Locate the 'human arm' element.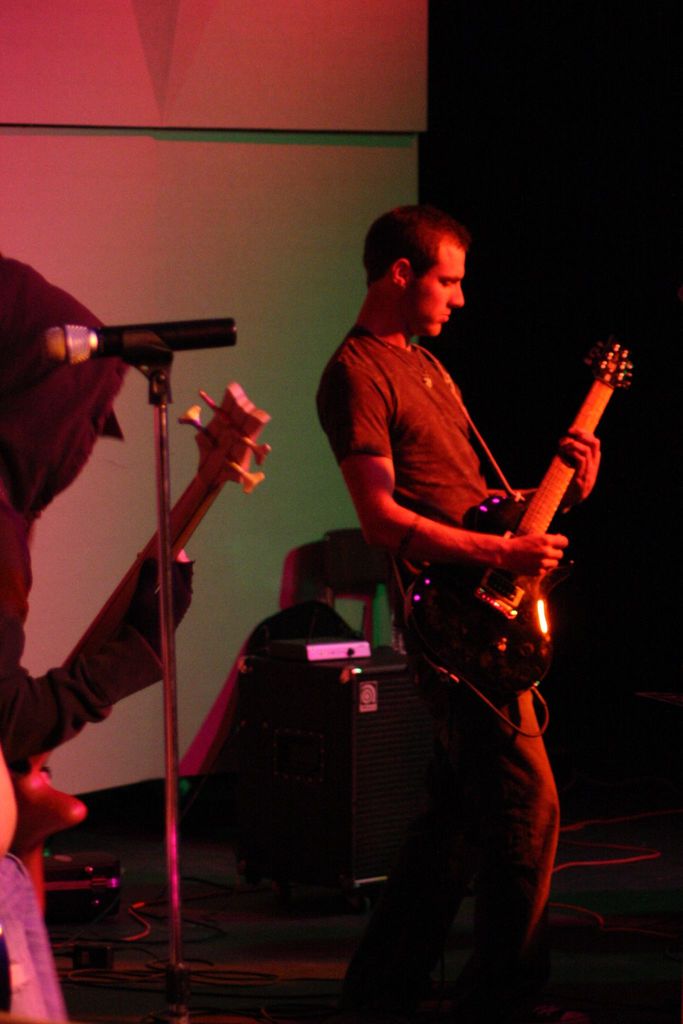
Element bbox: locate(0, 548, 211, 756).
